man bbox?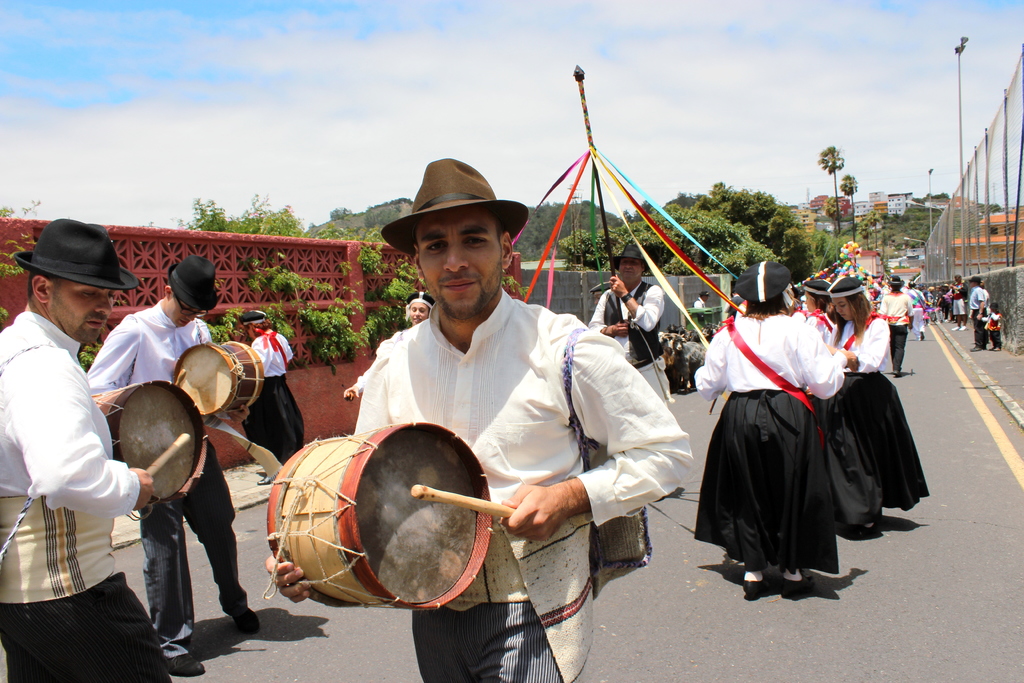
box=[239, 306, 307, 483]
